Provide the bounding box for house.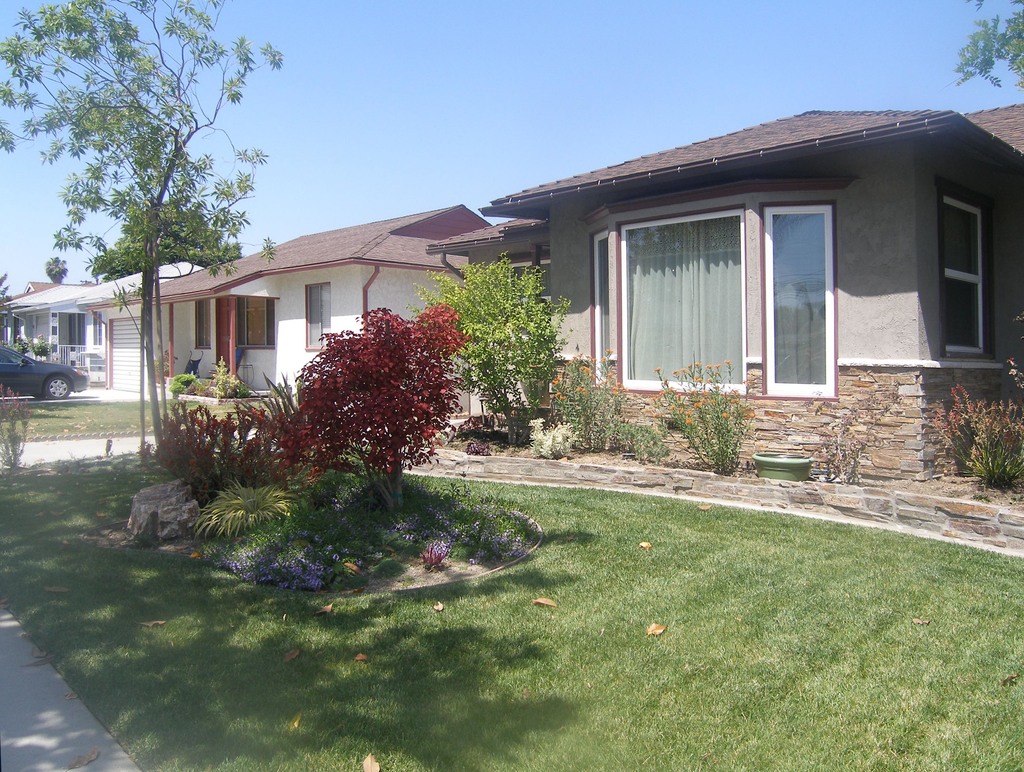
1:259:208:398.
